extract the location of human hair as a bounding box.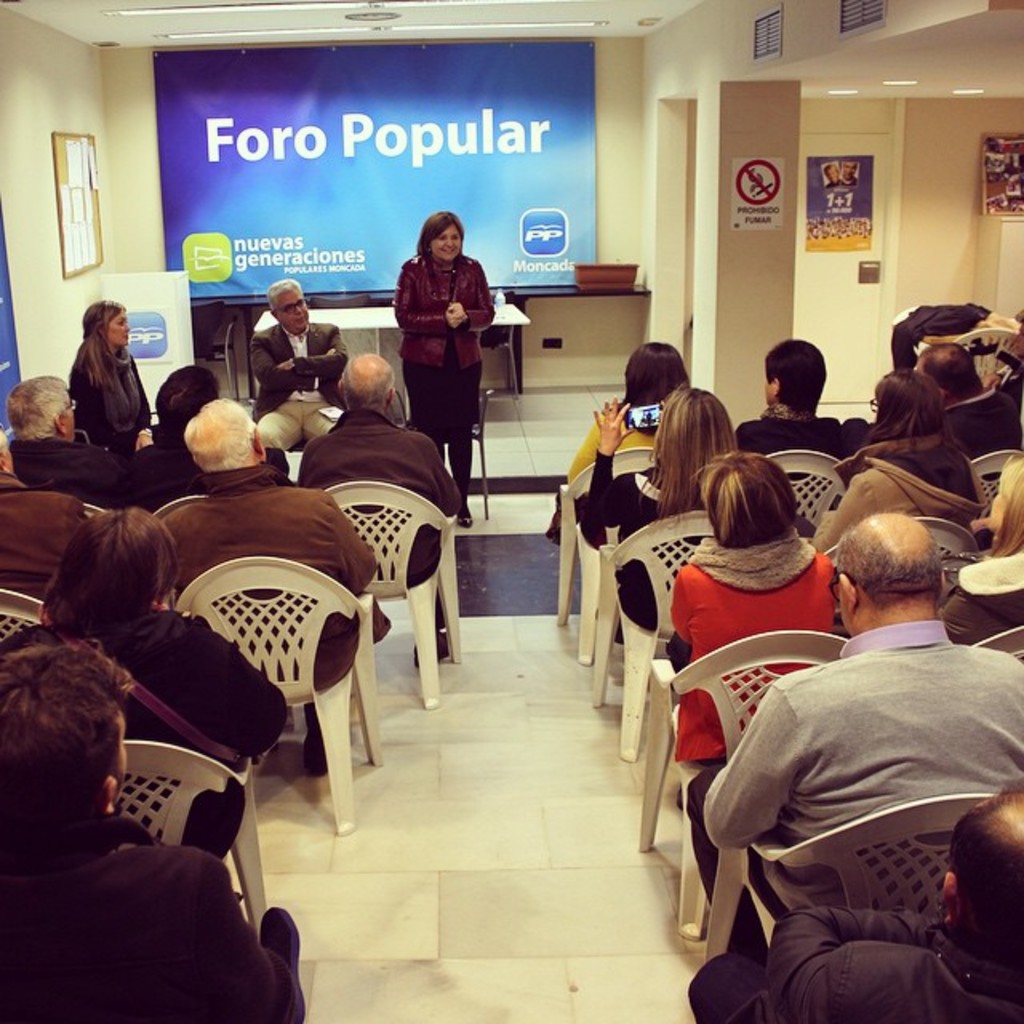
locate(5, 373, 72, 438).
